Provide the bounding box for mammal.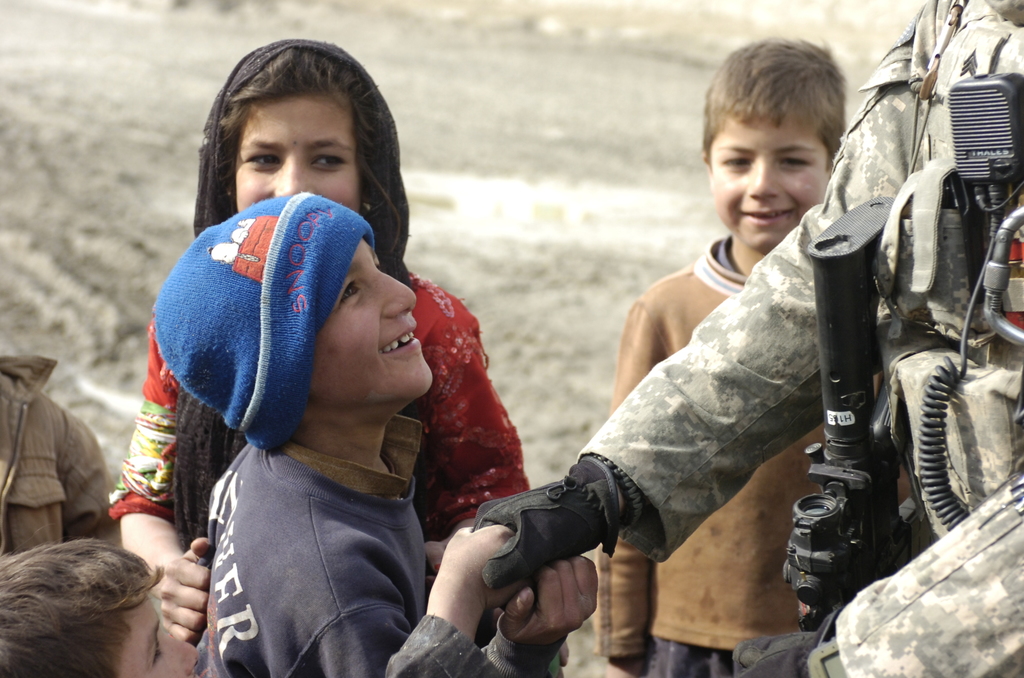
left=102, top=35, right=532, bottom=649.
